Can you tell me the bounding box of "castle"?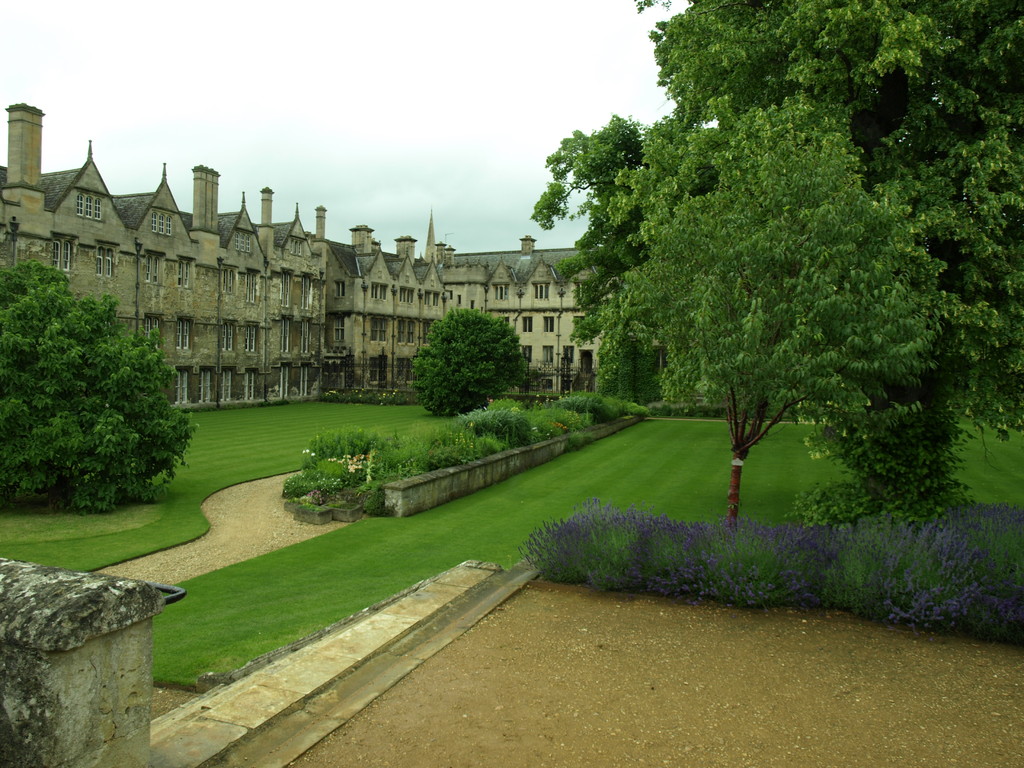
detection(0, 101, 622, 405).
